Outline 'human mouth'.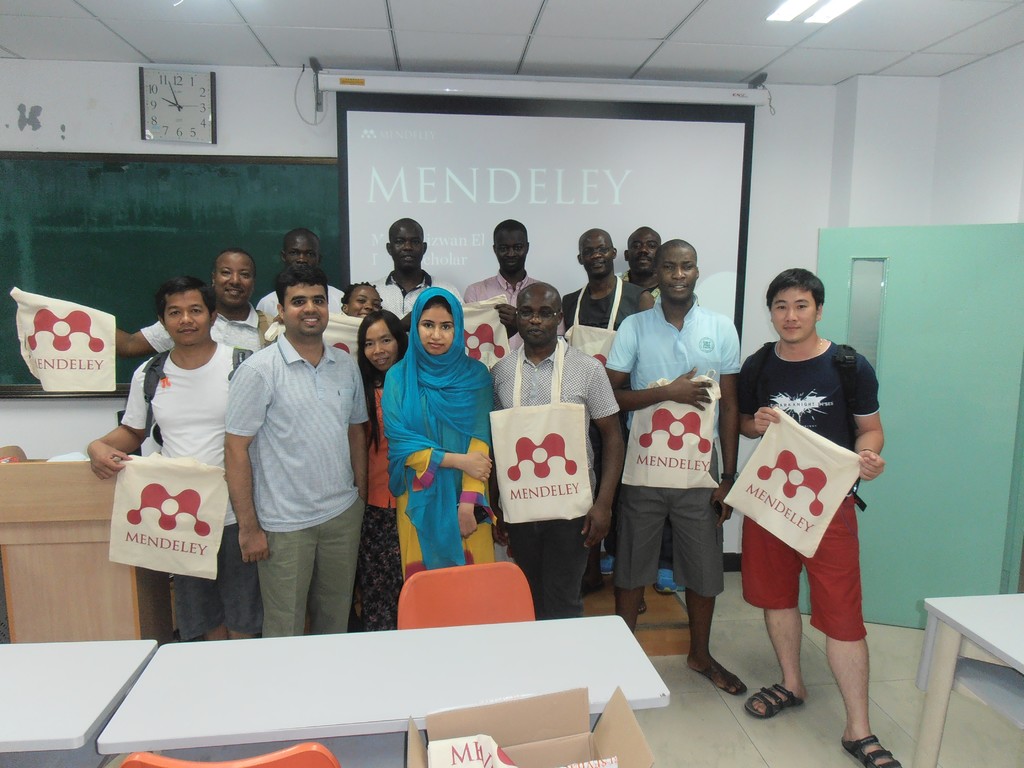
Outline: <region>356, 310, 365, 317</region>.
